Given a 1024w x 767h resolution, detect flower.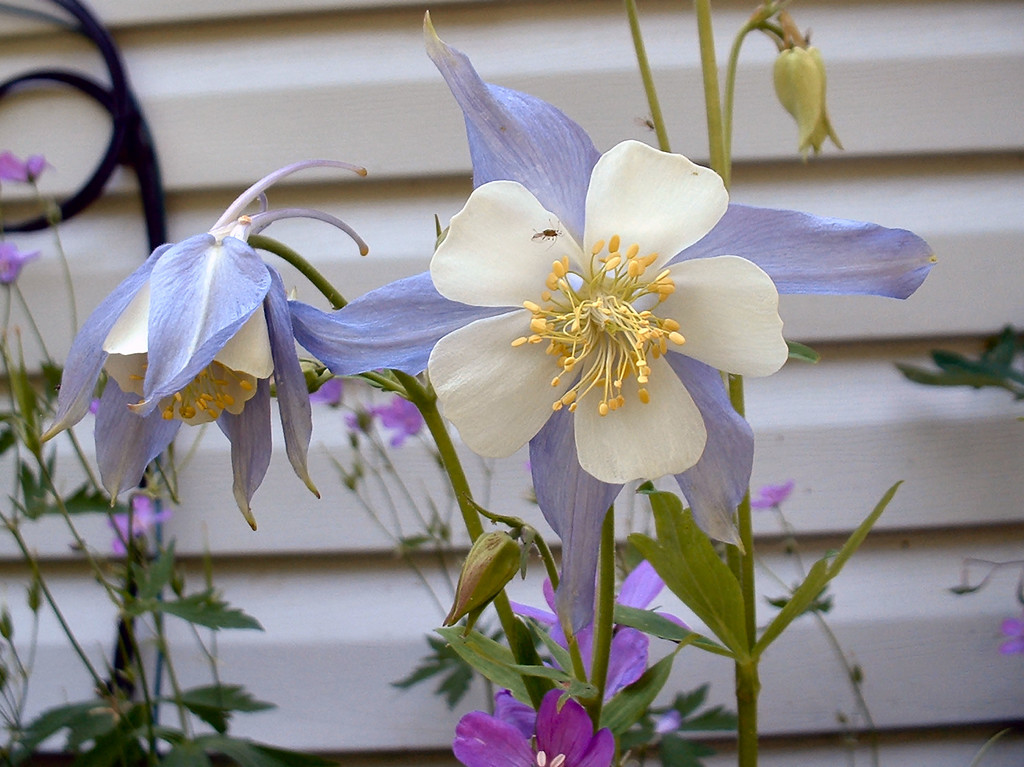
747, 475, 797, 513.
